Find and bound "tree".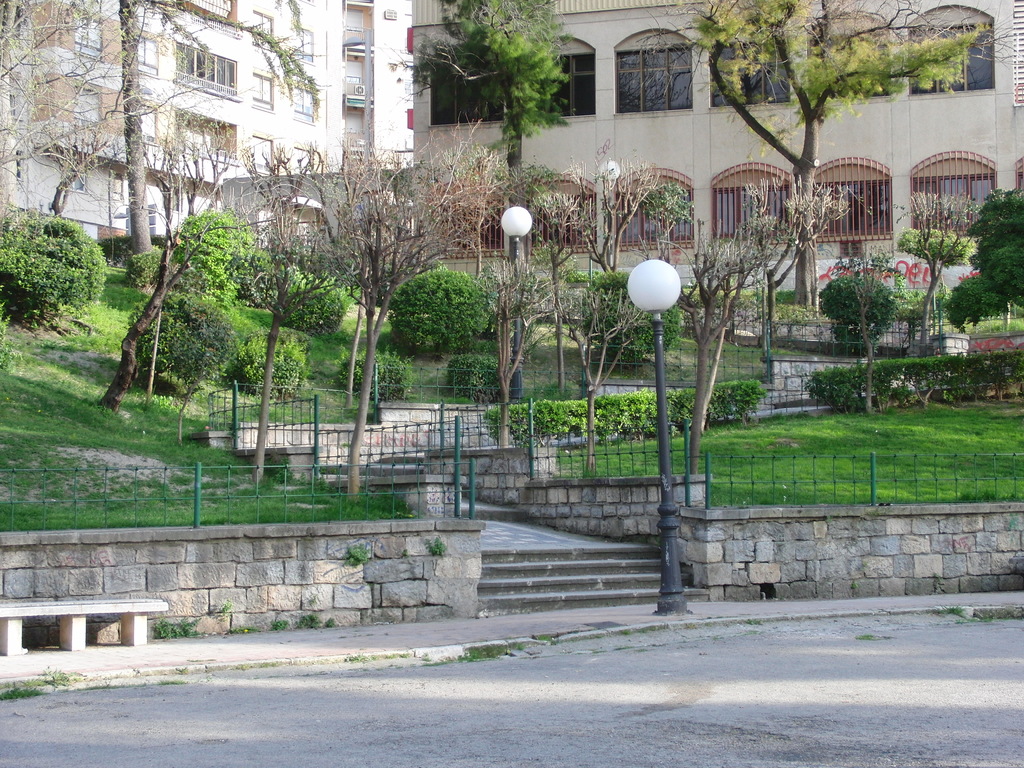
Bound: 0,0,328,260.
